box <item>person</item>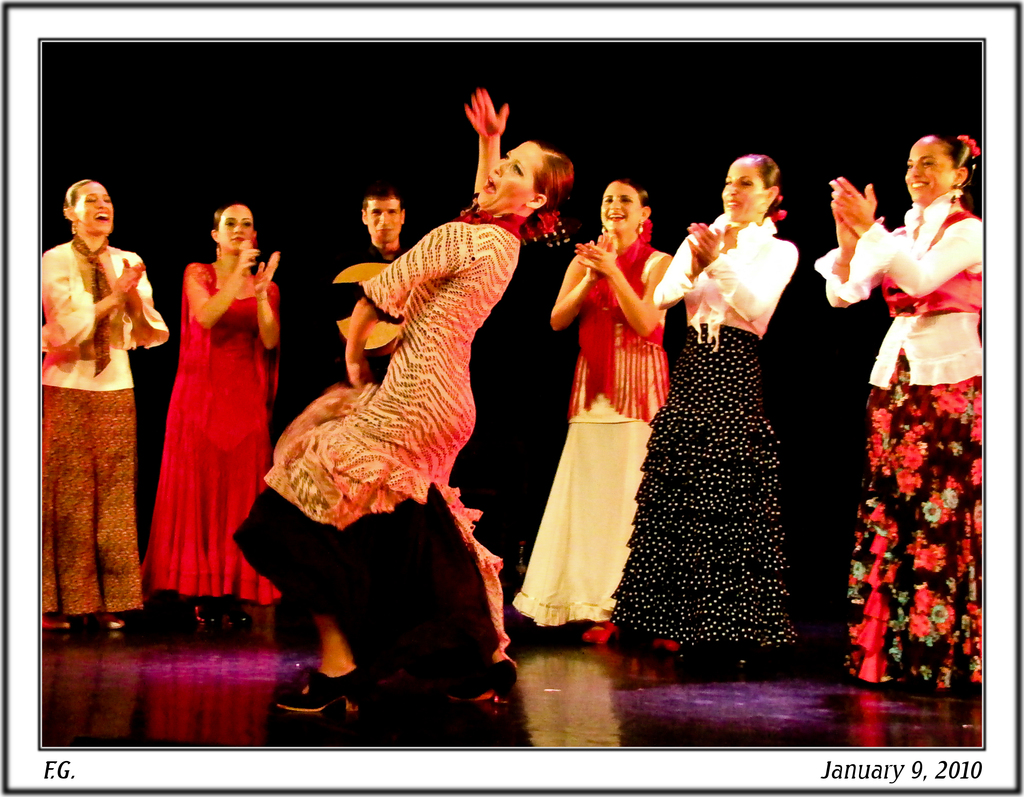
bbox=[604, 153, 793, 648]
